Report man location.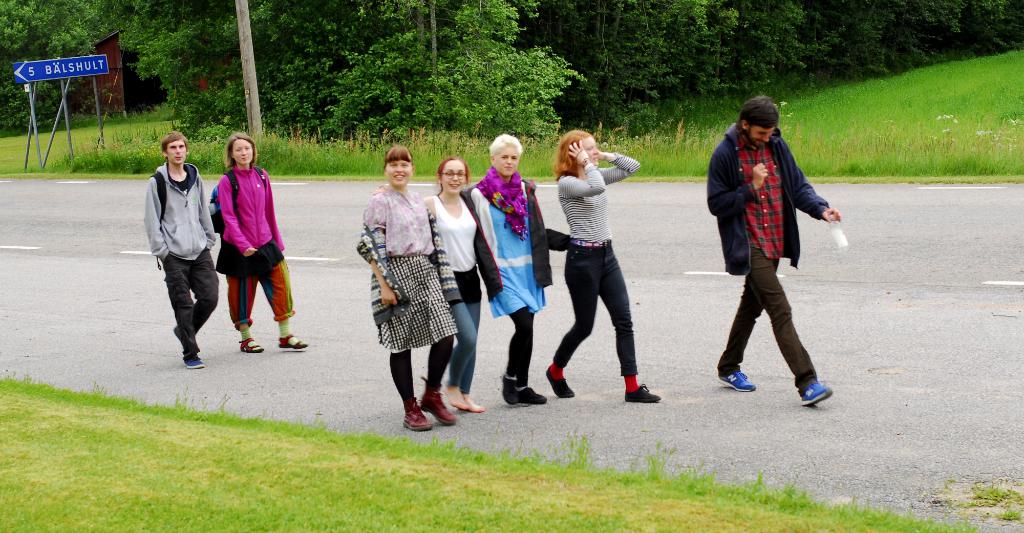
Report: (left=146, top=131, right=220, bottom=368).
